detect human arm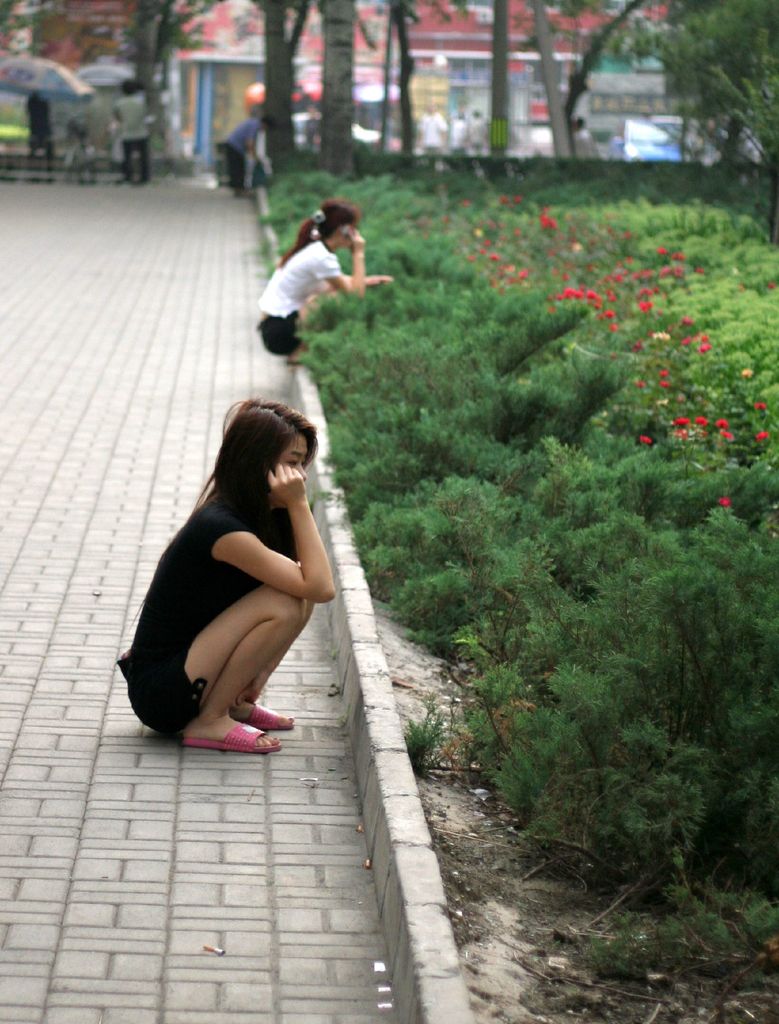
detection(222, 466, 327, 593)
